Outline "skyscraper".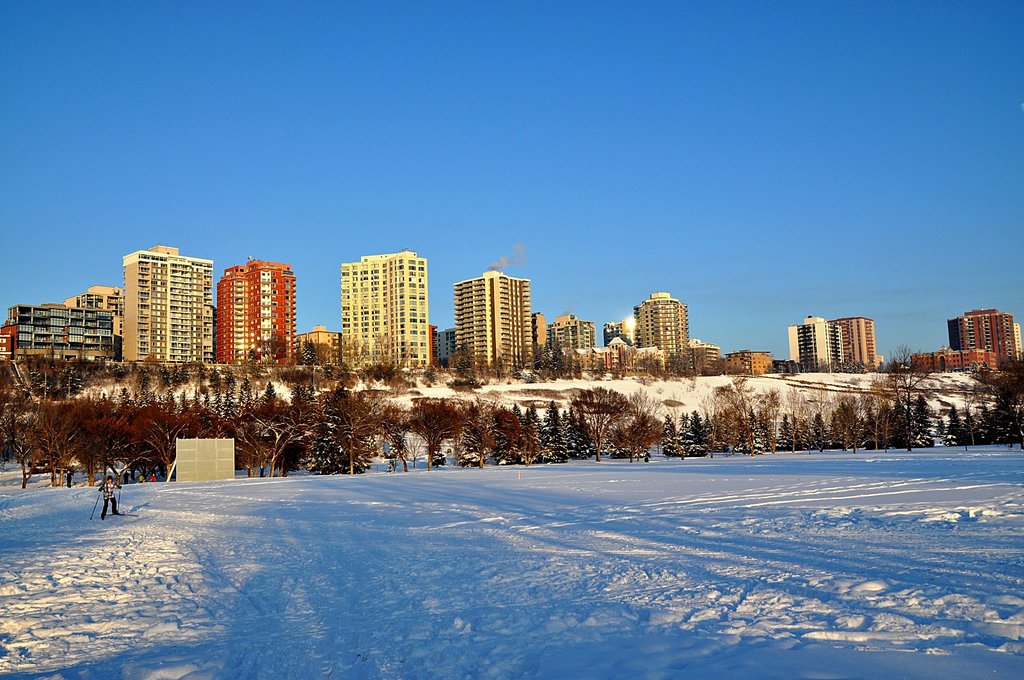
Outline: x1=547, y1=311, x2=614, y2=368.
